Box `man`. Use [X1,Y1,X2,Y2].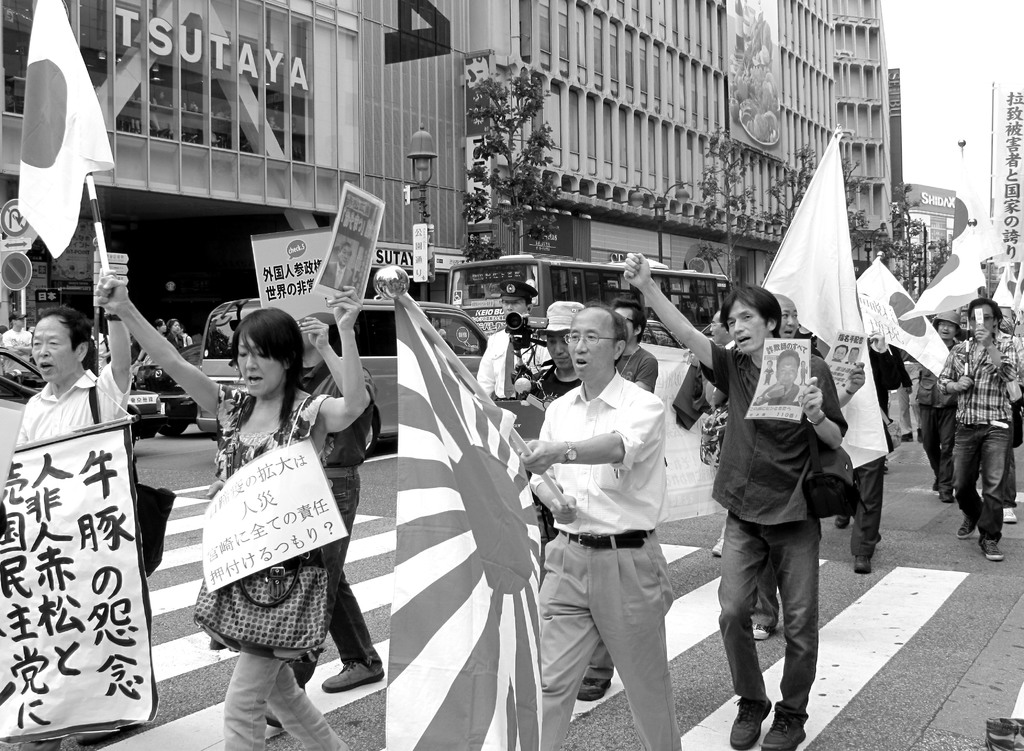
[622,251,851,750].
